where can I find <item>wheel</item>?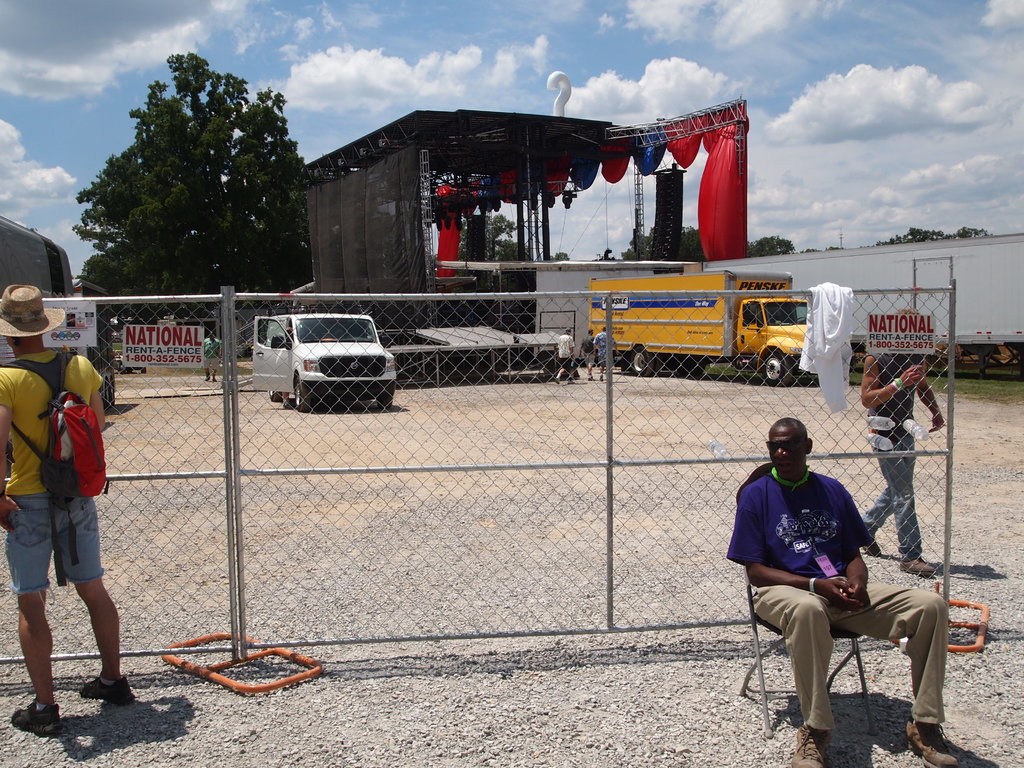
You can find it at detection(294, 380, 310, 413).
